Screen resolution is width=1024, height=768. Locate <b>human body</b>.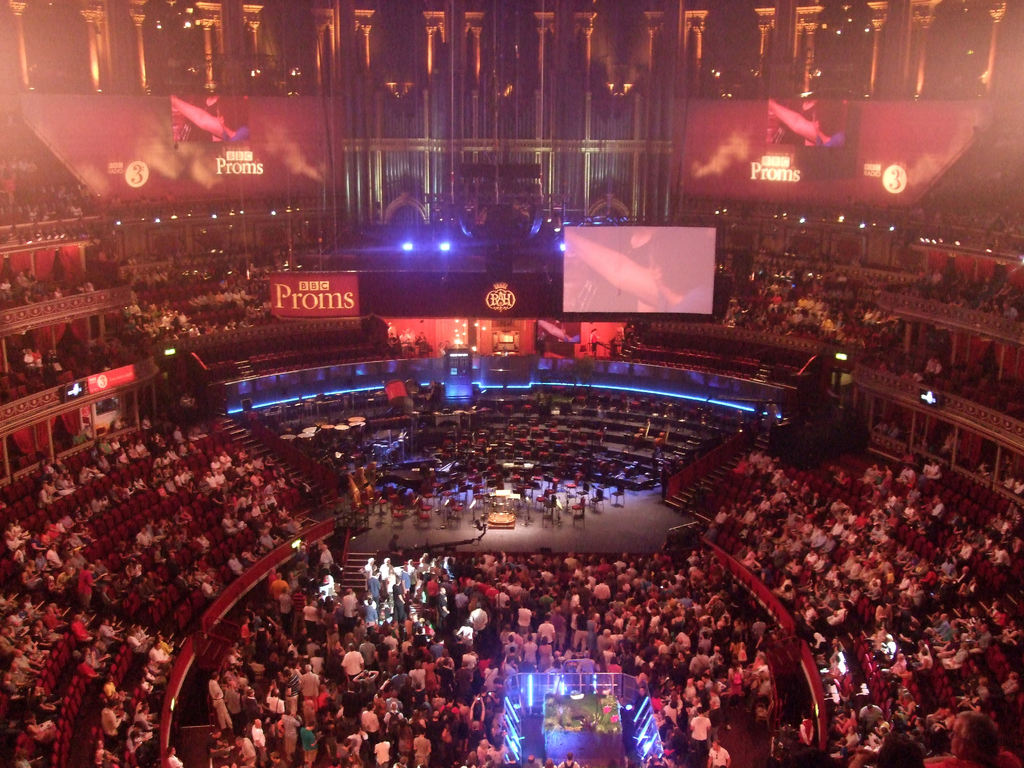
box(936, 484, 943, 513).
